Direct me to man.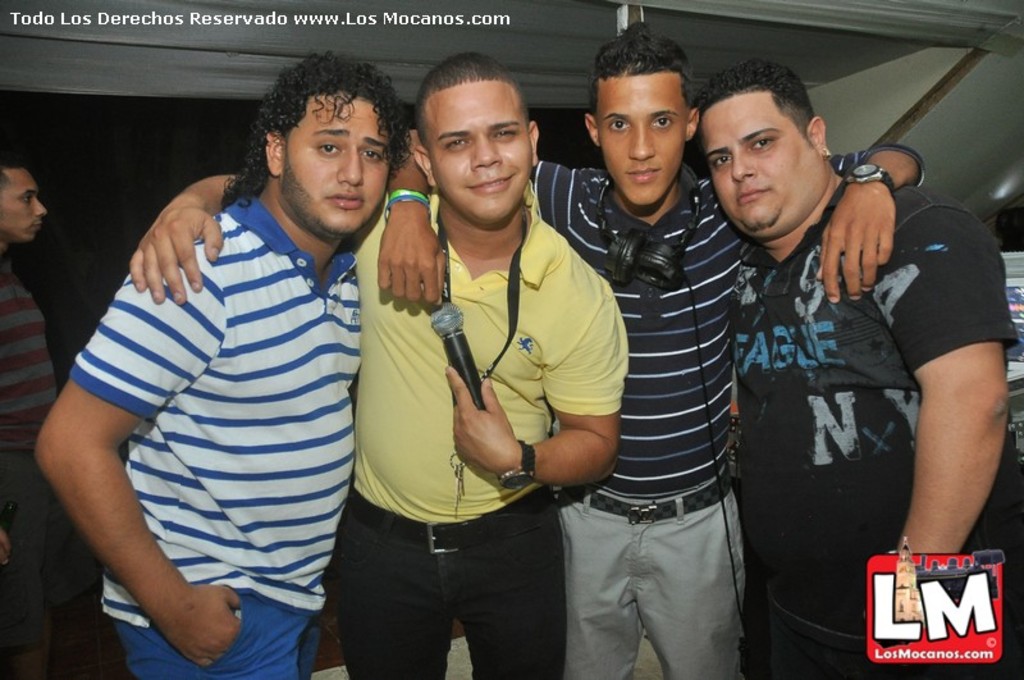
Direction: {"x1": 0, "y1": 160, "x2": 60, "y2": 679}.
